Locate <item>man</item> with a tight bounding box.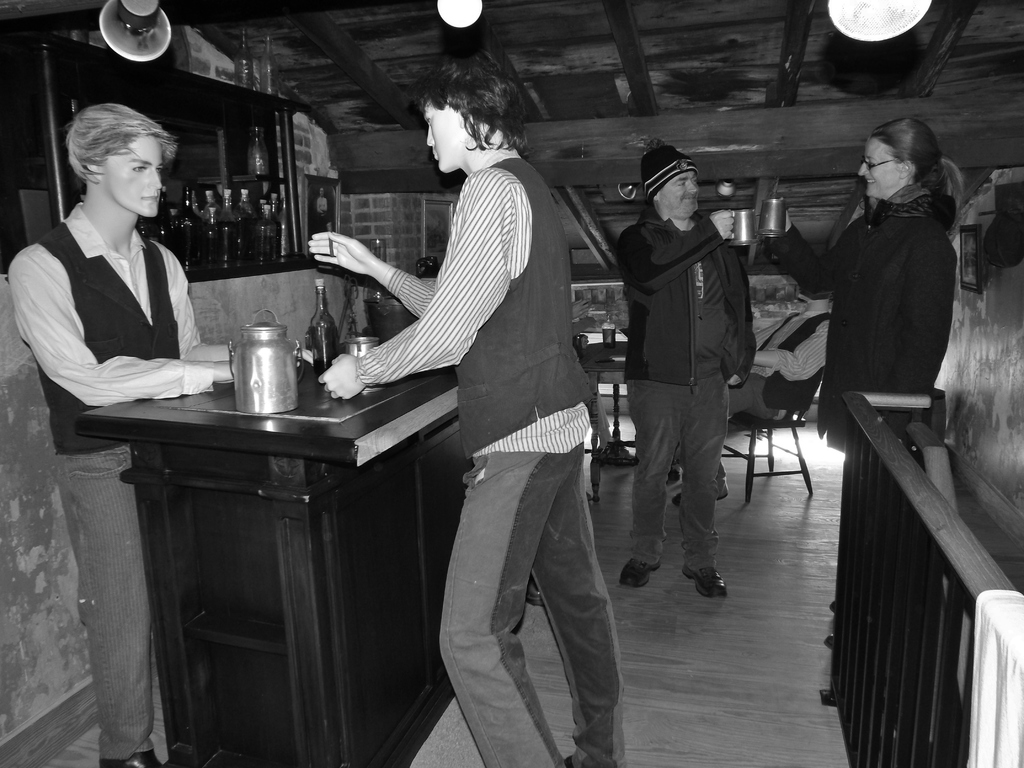
(x1=15, y1=101, x2=234, y2=767).
